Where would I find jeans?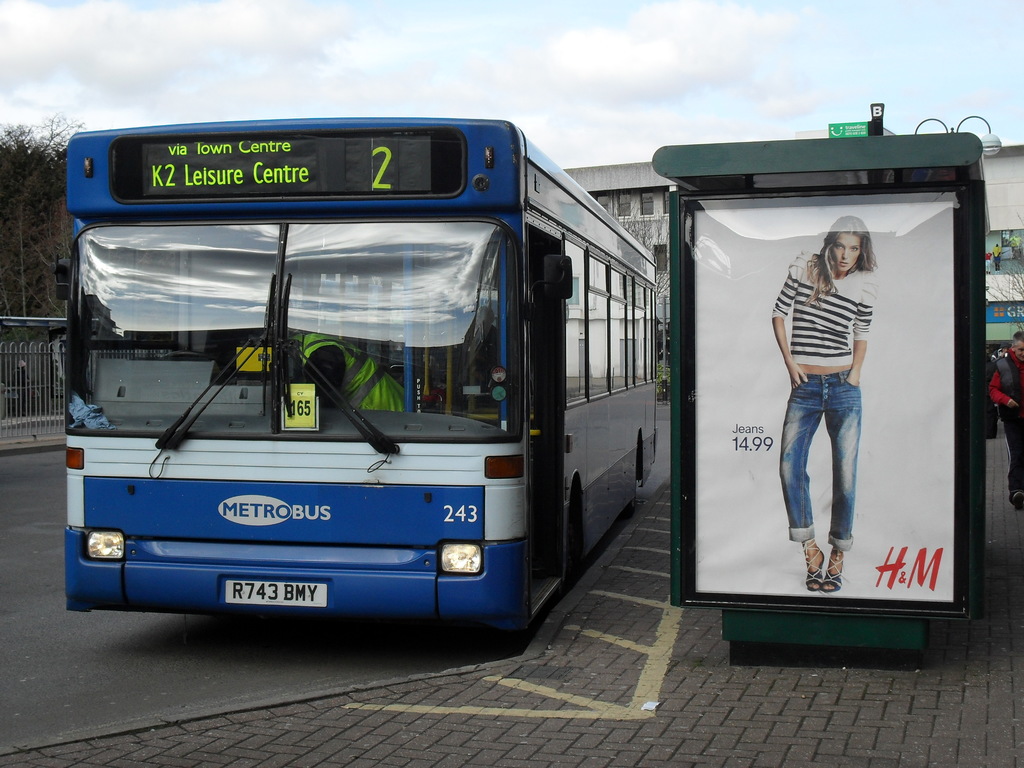
At bbox=[771, 371, 871, 544].
